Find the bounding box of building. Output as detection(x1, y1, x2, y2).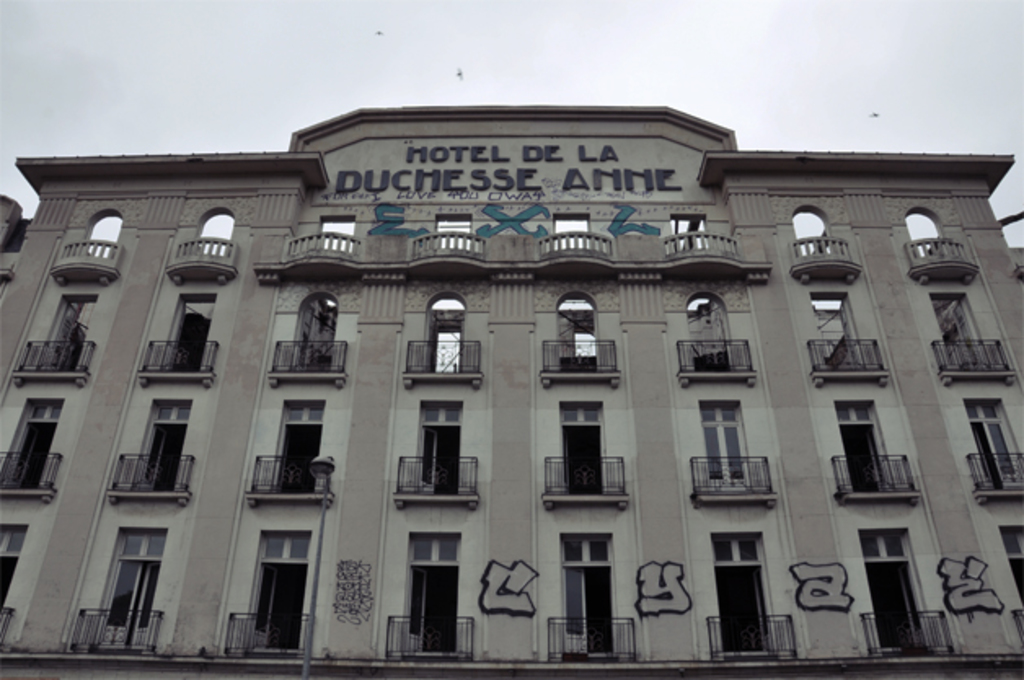
detection(0, 98, 1022, 660).
